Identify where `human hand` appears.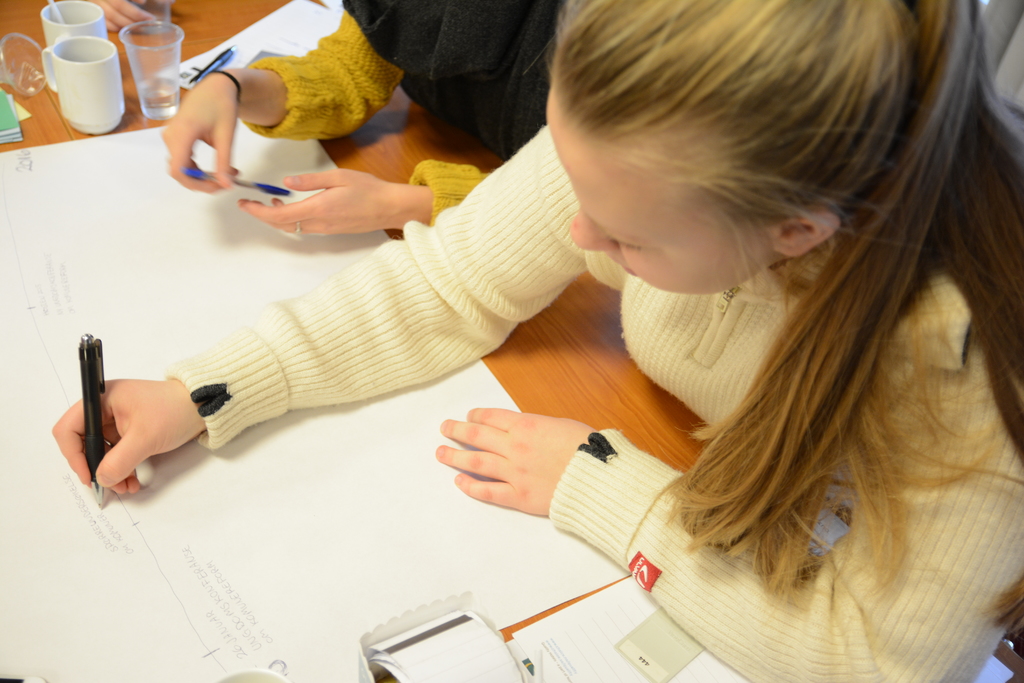
Appears at 51, 381, 207, 497.
